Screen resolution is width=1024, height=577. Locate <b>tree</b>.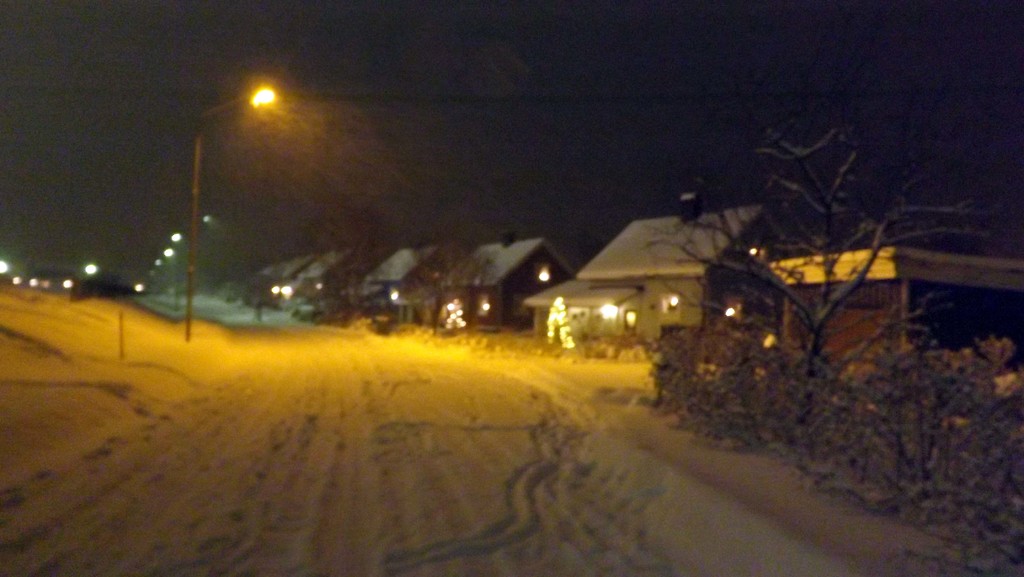
<box>647,101,969,468</box>.
